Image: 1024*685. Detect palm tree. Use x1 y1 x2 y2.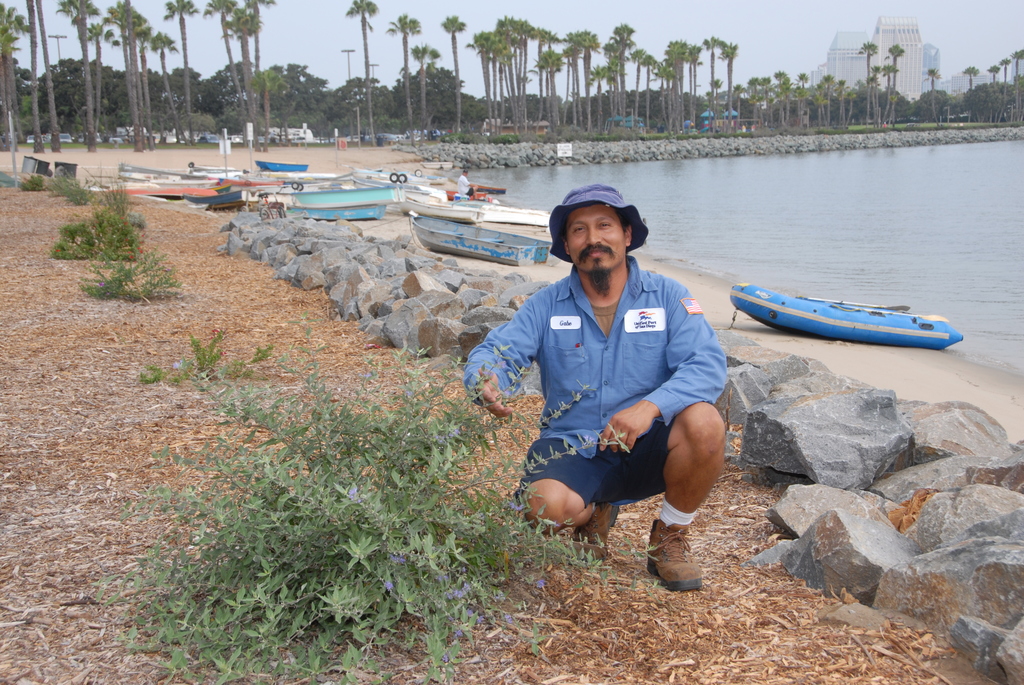
385 8 419 126.
